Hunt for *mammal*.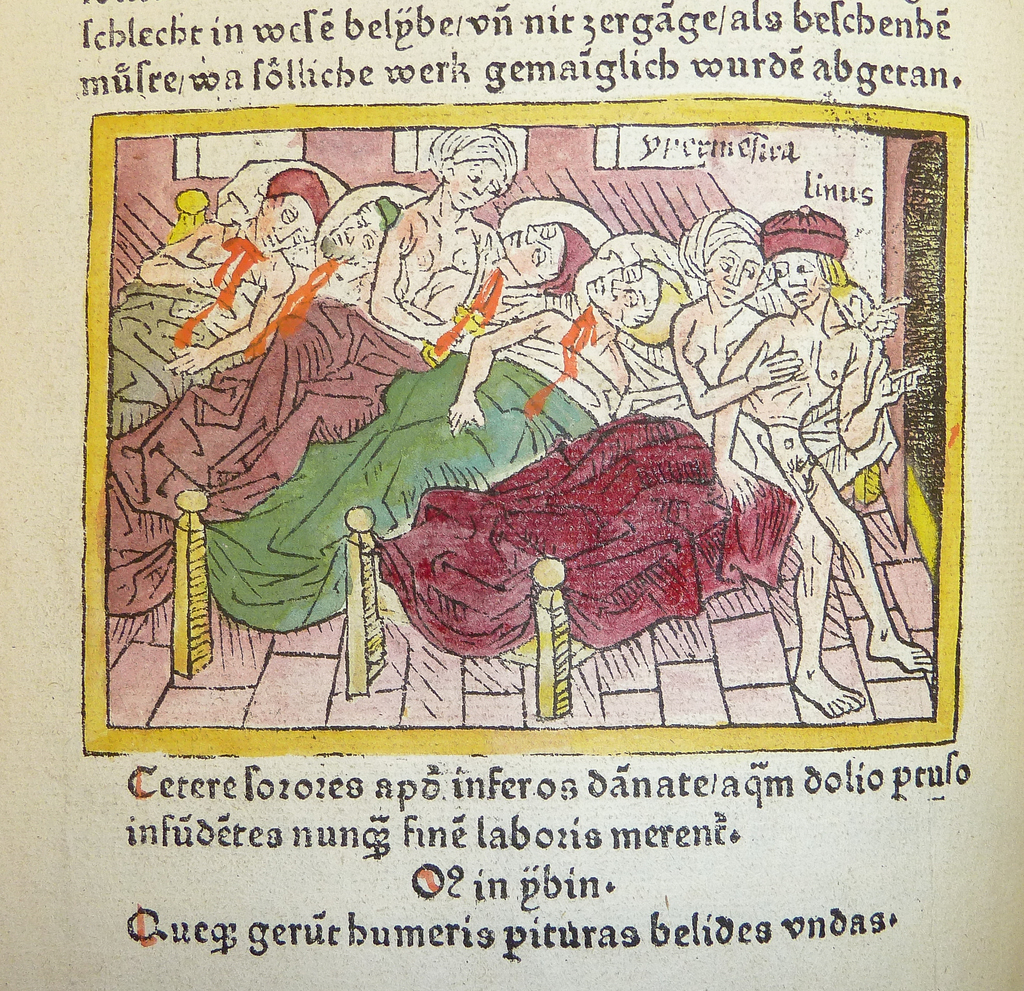
Hunted down at left=448, top=228, right=687, bottom=435.
